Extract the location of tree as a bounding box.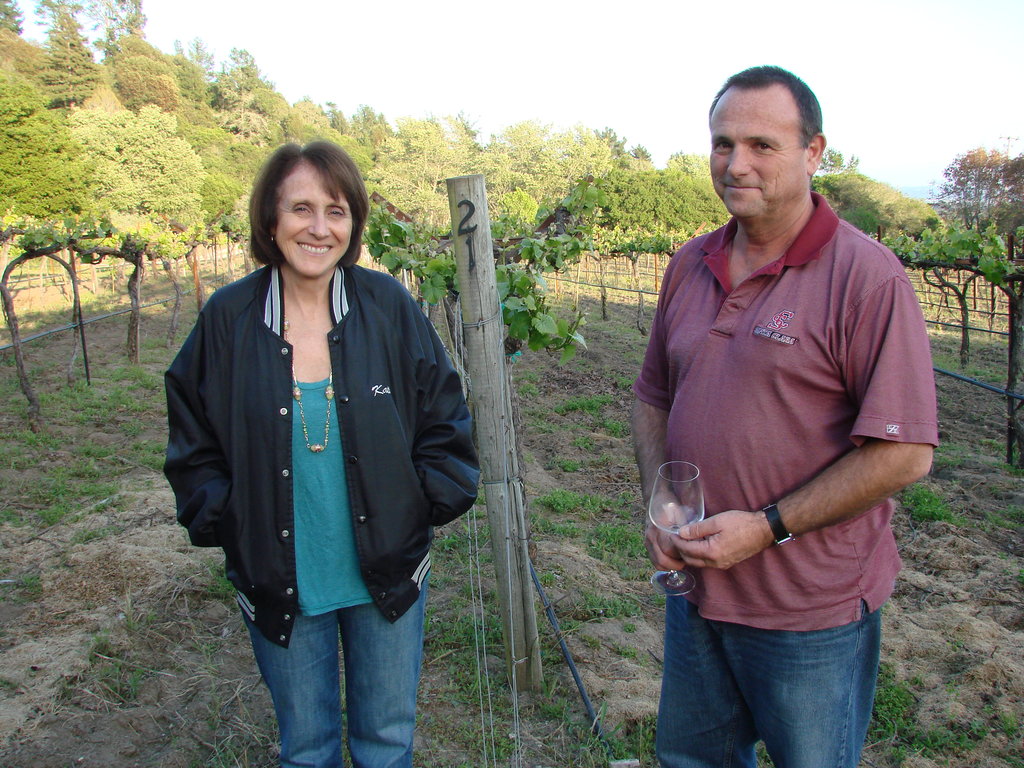
(800,149,890,237).
